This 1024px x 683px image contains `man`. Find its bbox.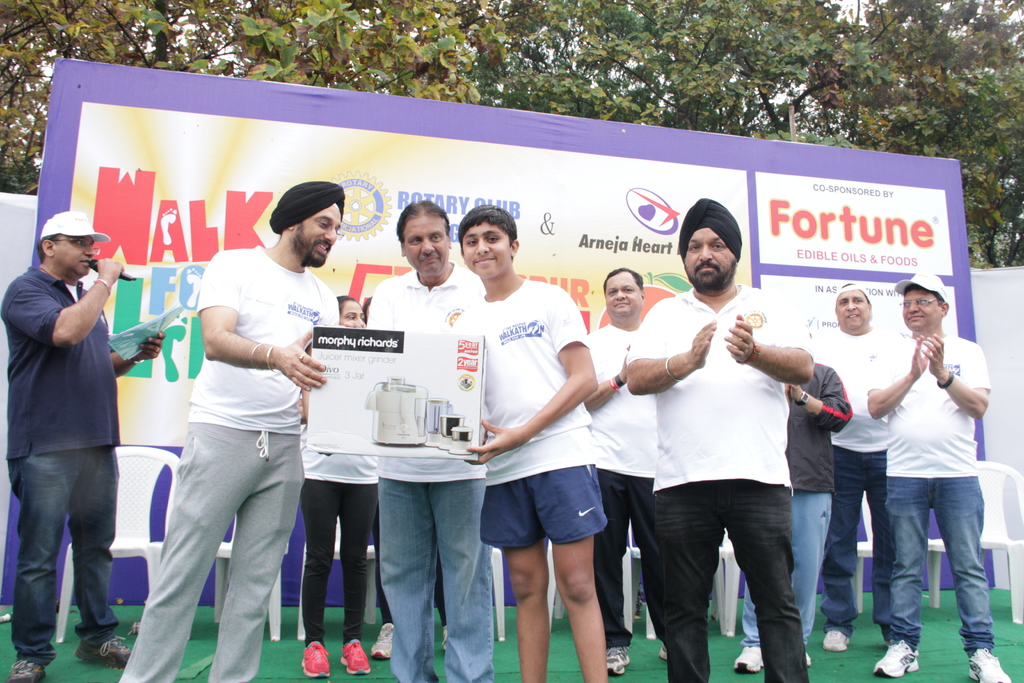
[362,188,489,682].
